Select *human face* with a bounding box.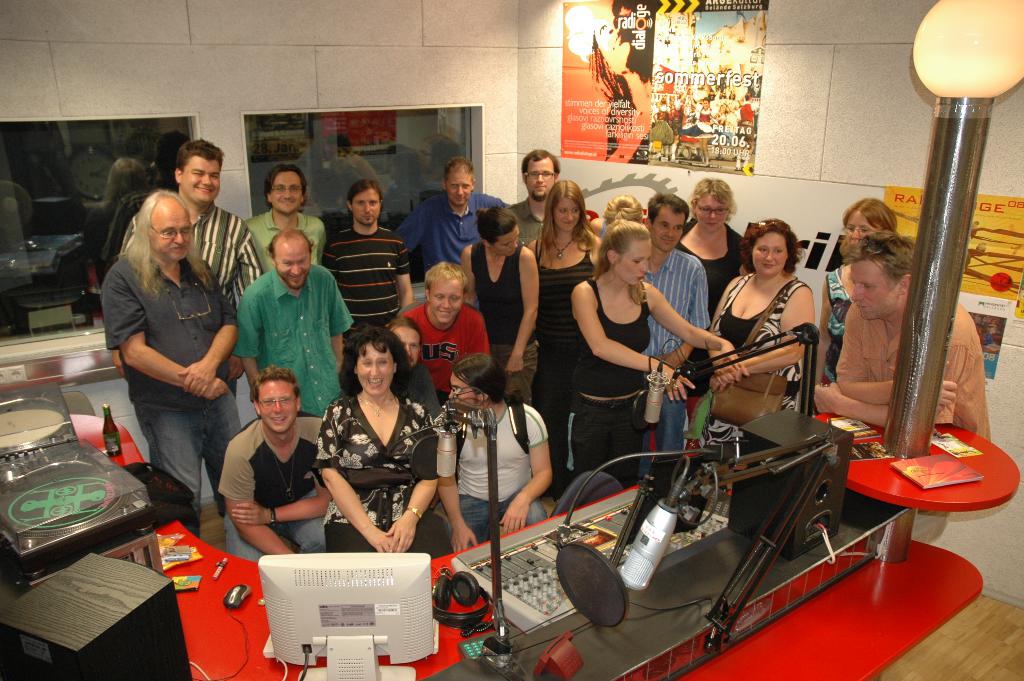
[left=526, top=155, right=556, bottom=195].
